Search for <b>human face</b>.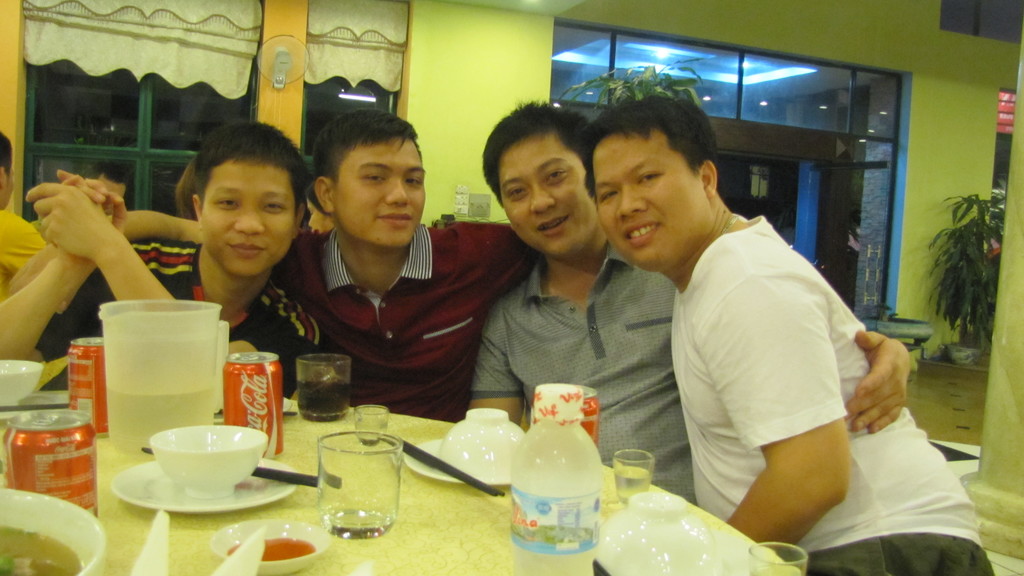
Found at left=499, top=135, right=604, bottom=256.
